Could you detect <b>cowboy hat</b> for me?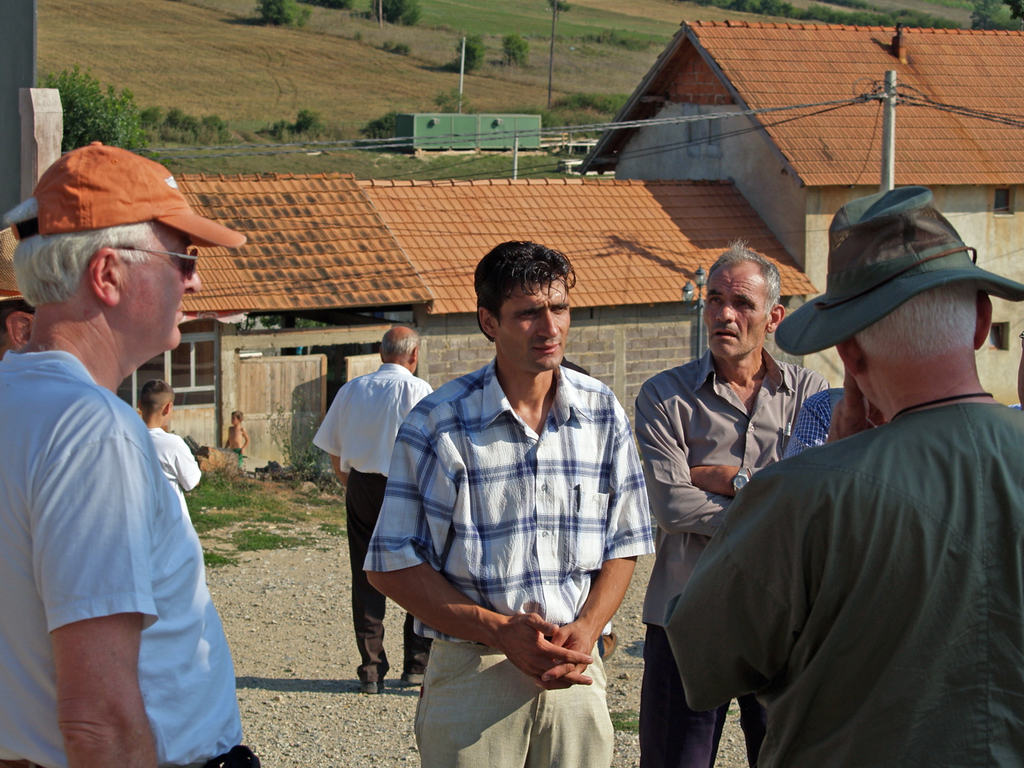
Detection result: crop(0, 228, 30, 304).
